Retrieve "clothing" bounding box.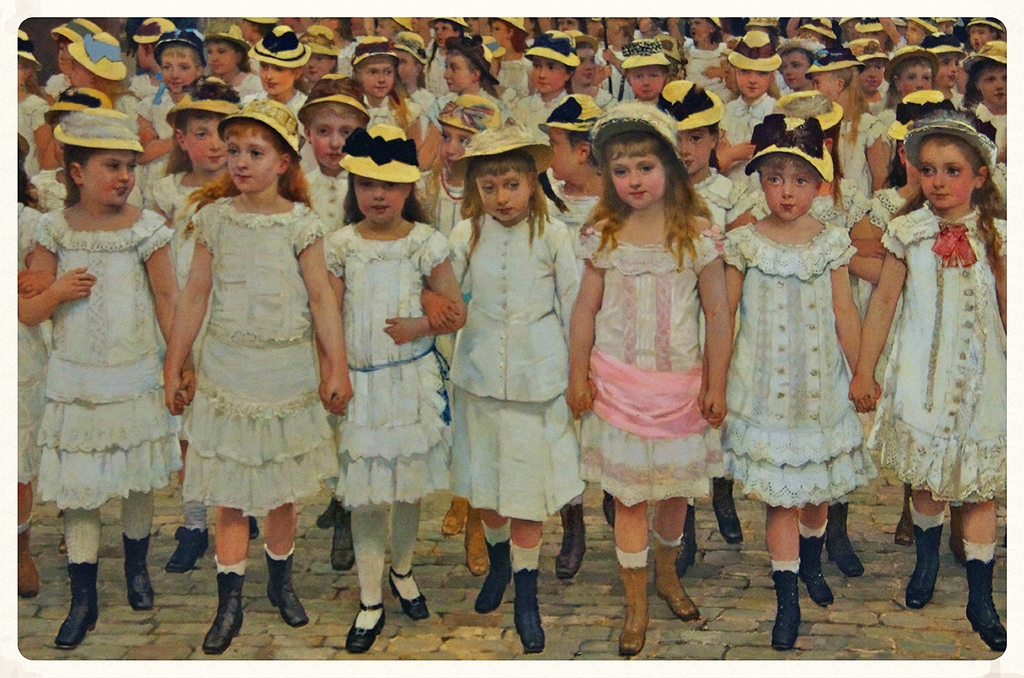
Bounding box: <bbox>538, 191, 630, 402</bbox>.
